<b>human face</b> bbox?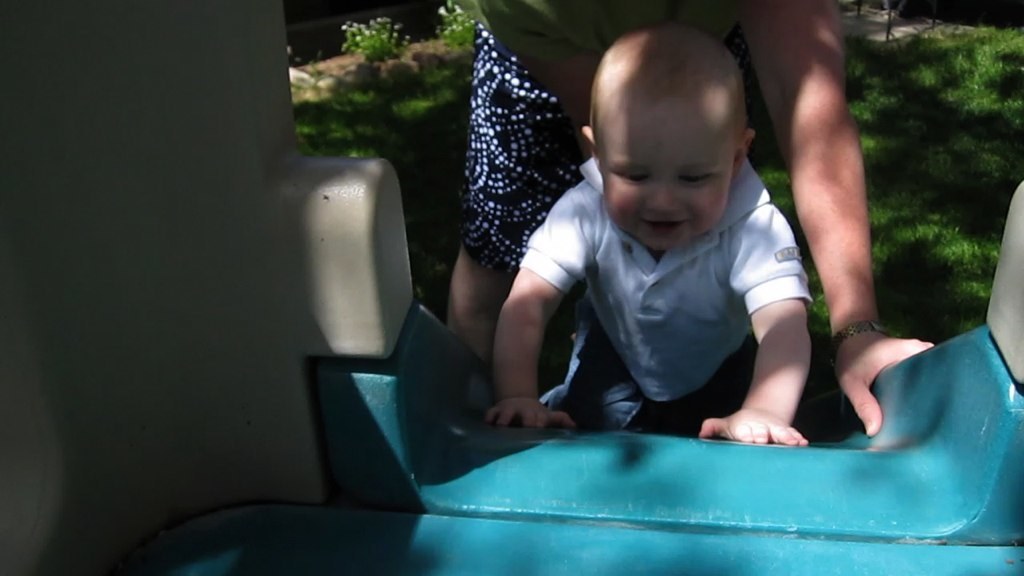
bbox=(599, 116, 732, 252)
